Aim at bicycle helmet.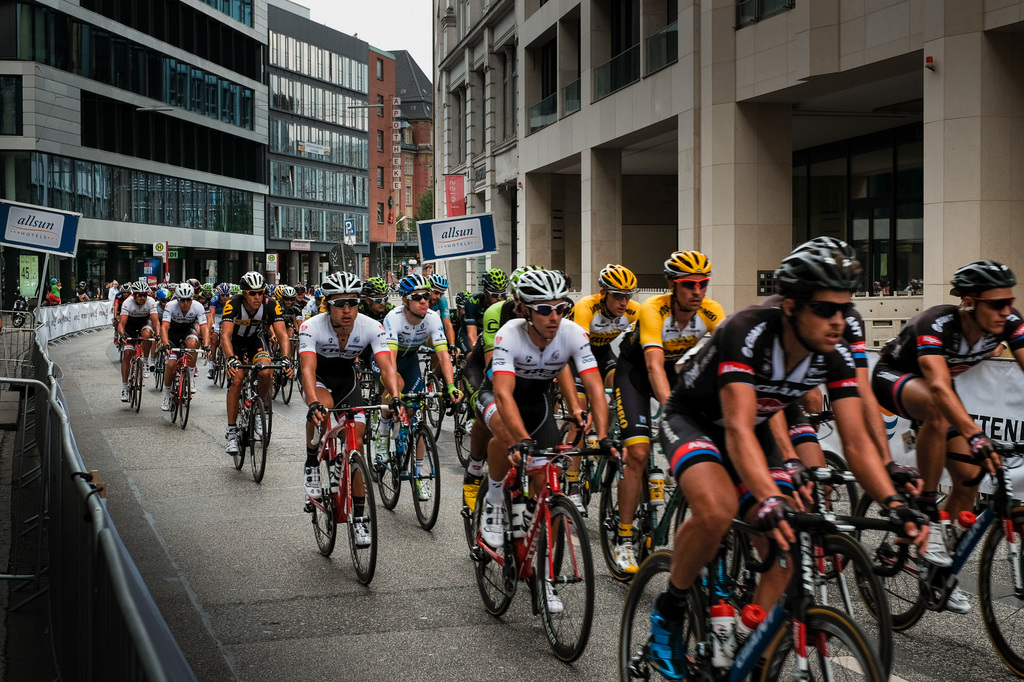
Aimed at rect(429, 273, 448, 283).
